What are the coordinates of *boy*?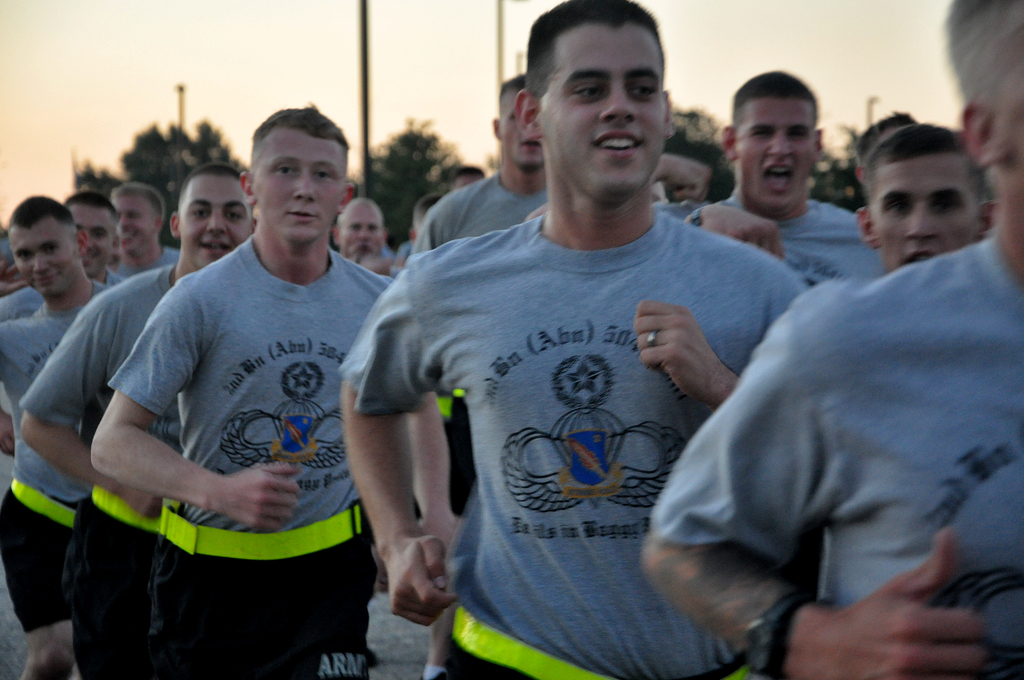
pyautogui.locateOnScreen(409, 79, 550, 516).
